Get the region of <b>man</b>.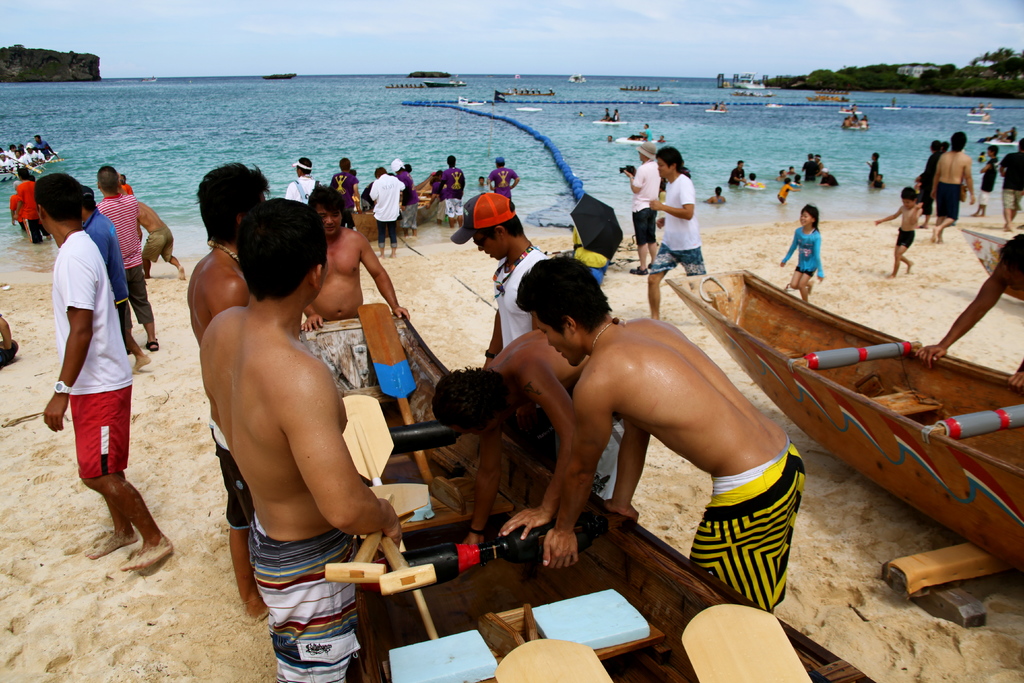
<box>32,144,164,584</box>.
